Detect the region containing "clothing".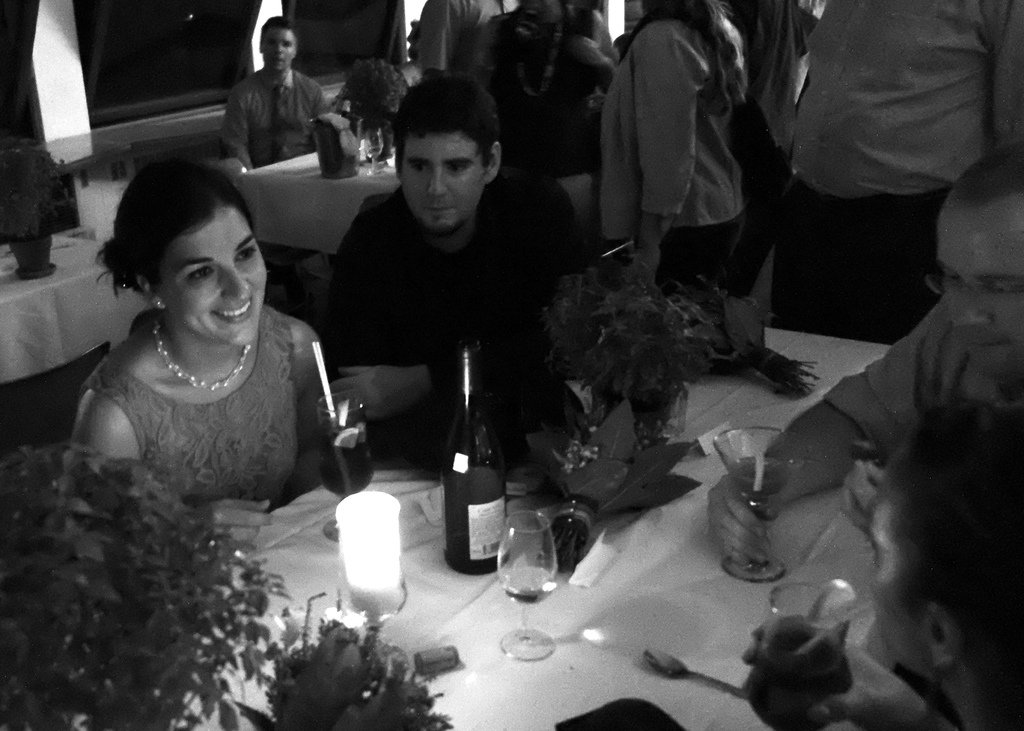
(827, 294, 1023, 448).
